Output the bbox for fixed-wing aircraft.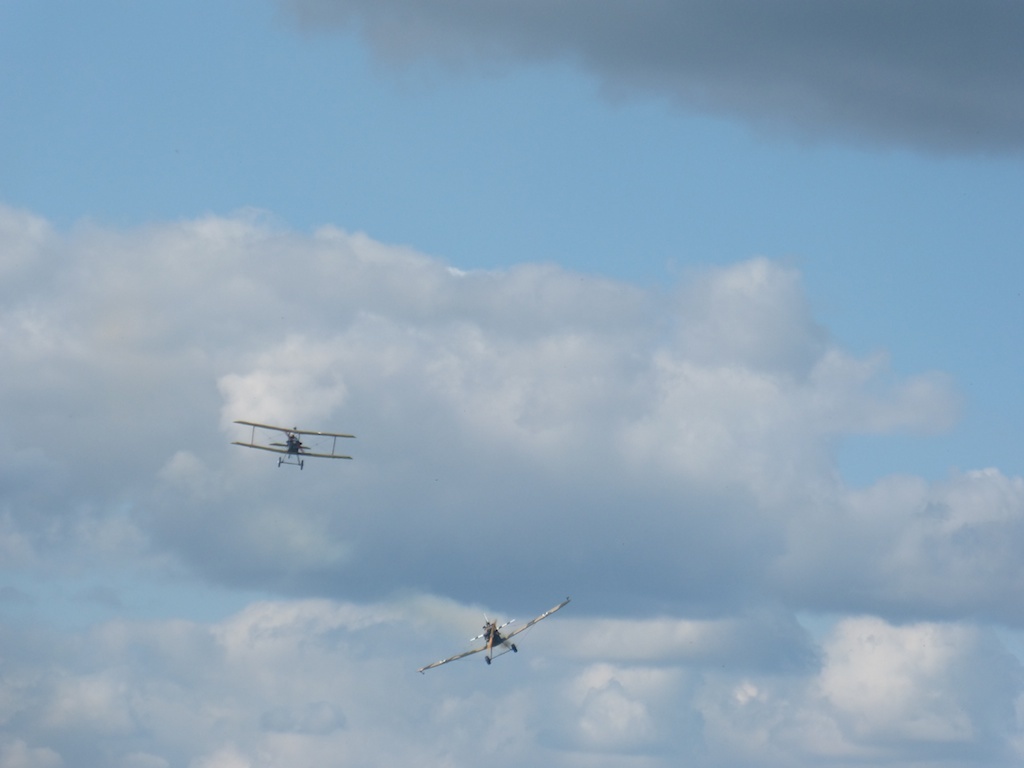
l=419, t=591, r=581, b=670.
